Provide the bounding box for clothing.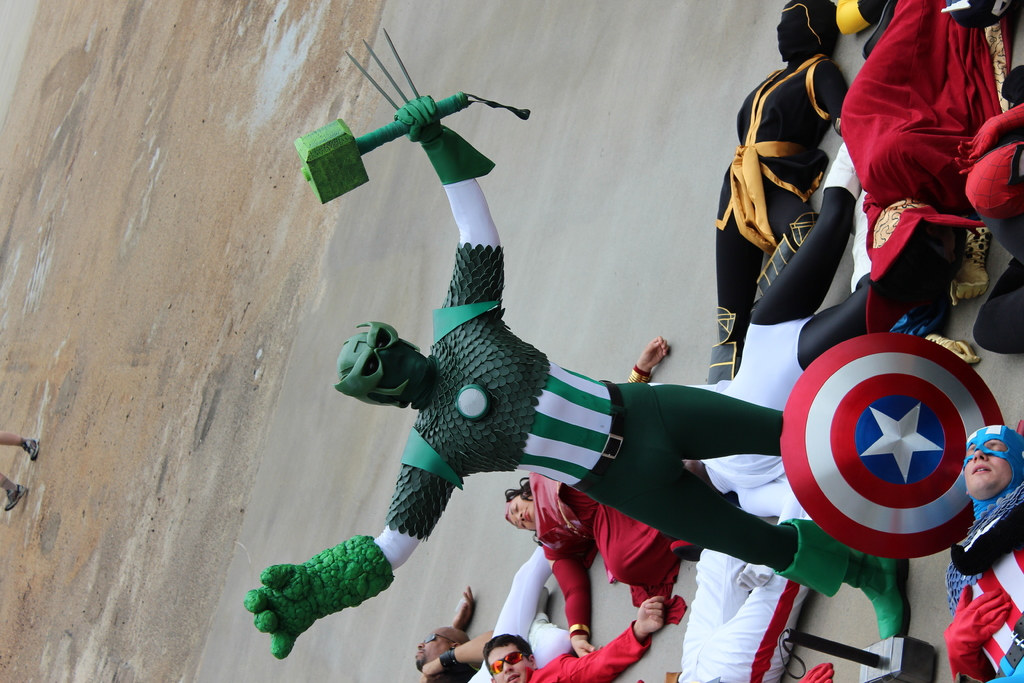
240 88 799 663.
